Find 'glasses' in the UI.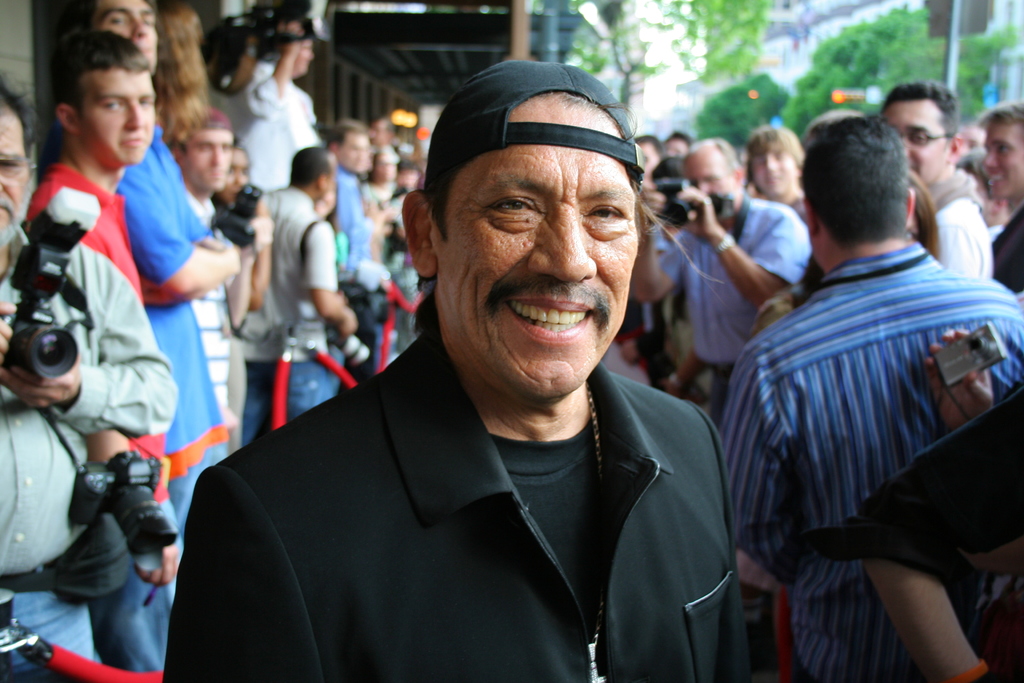
UI element at [0, 154, 36, 183].
